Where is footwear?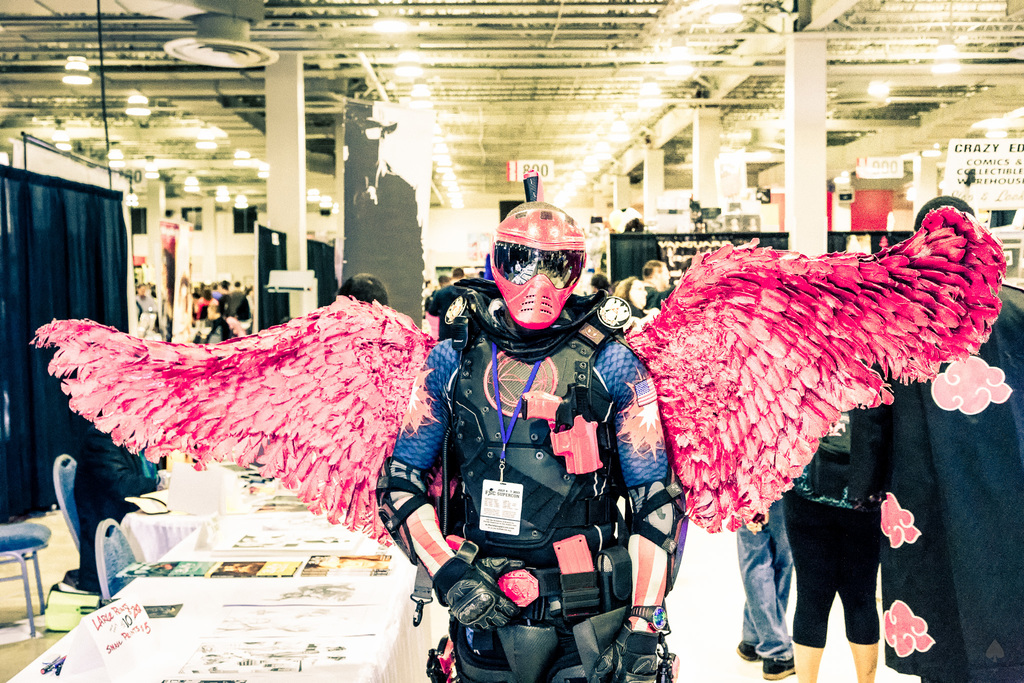
(left=737, top=637, right=762, bottom=663).
